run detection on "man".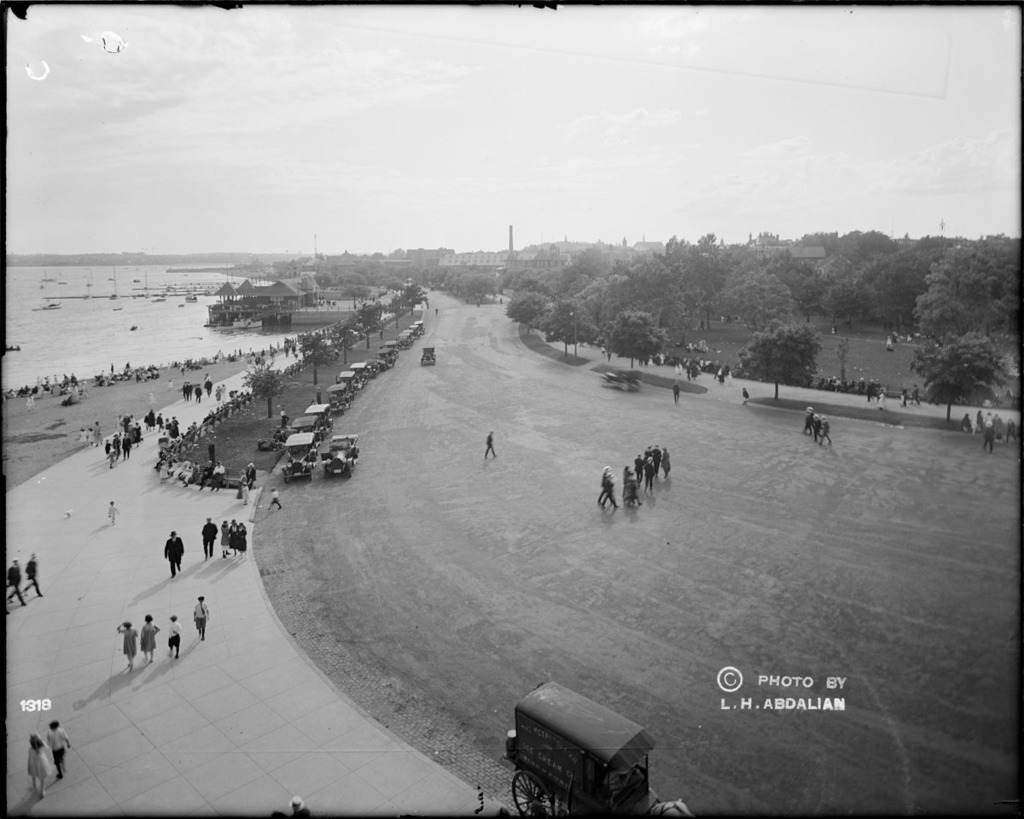
Result: [811,412,821,438].
